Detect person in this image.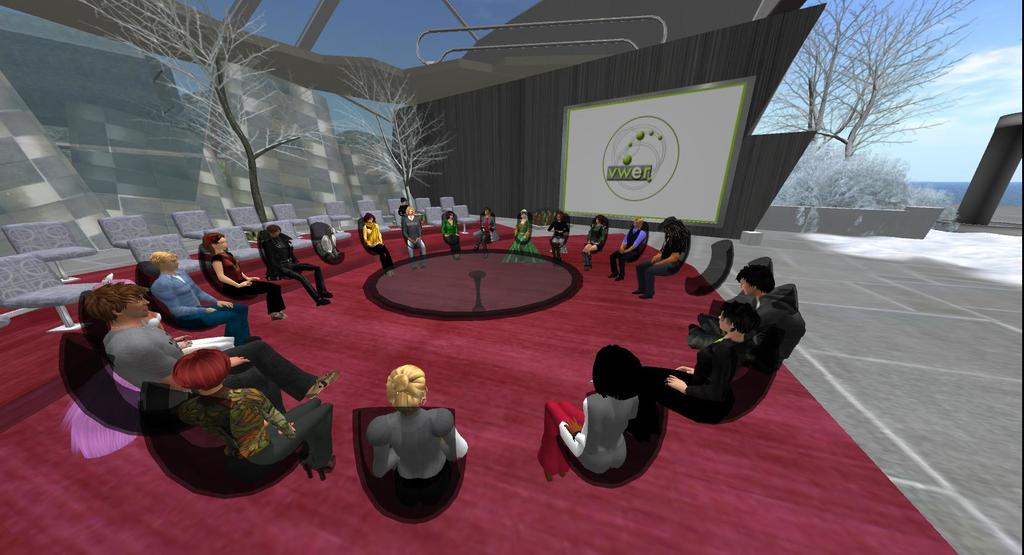
Detection: bbox=(540, 203, 571, 261).
